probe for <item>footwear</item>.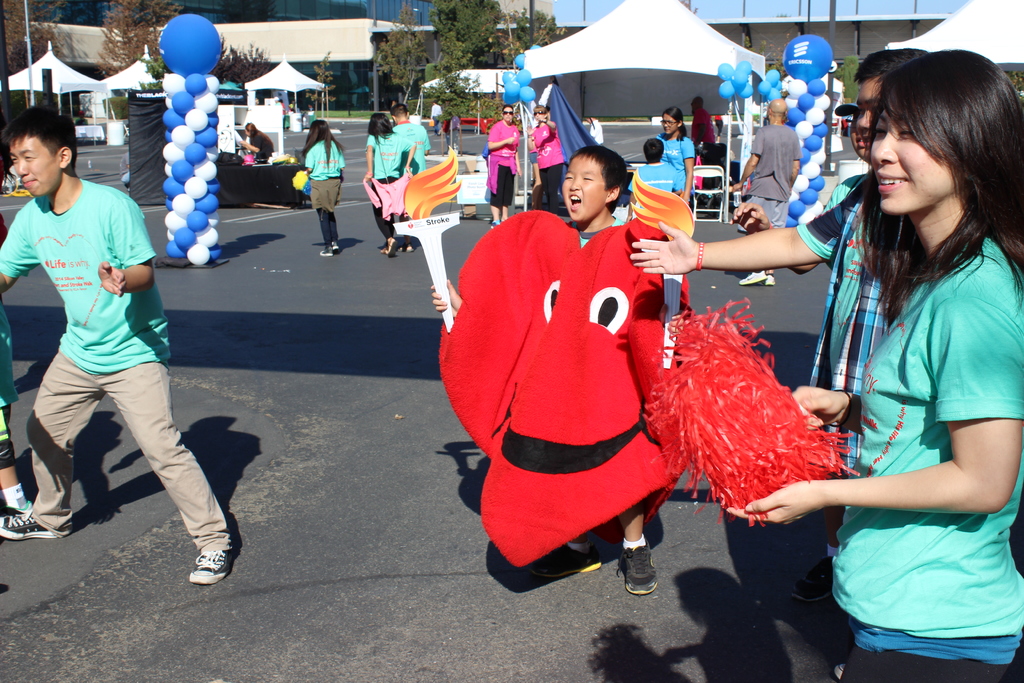
Probe result: bbox=(317, 245, 333, 258).
